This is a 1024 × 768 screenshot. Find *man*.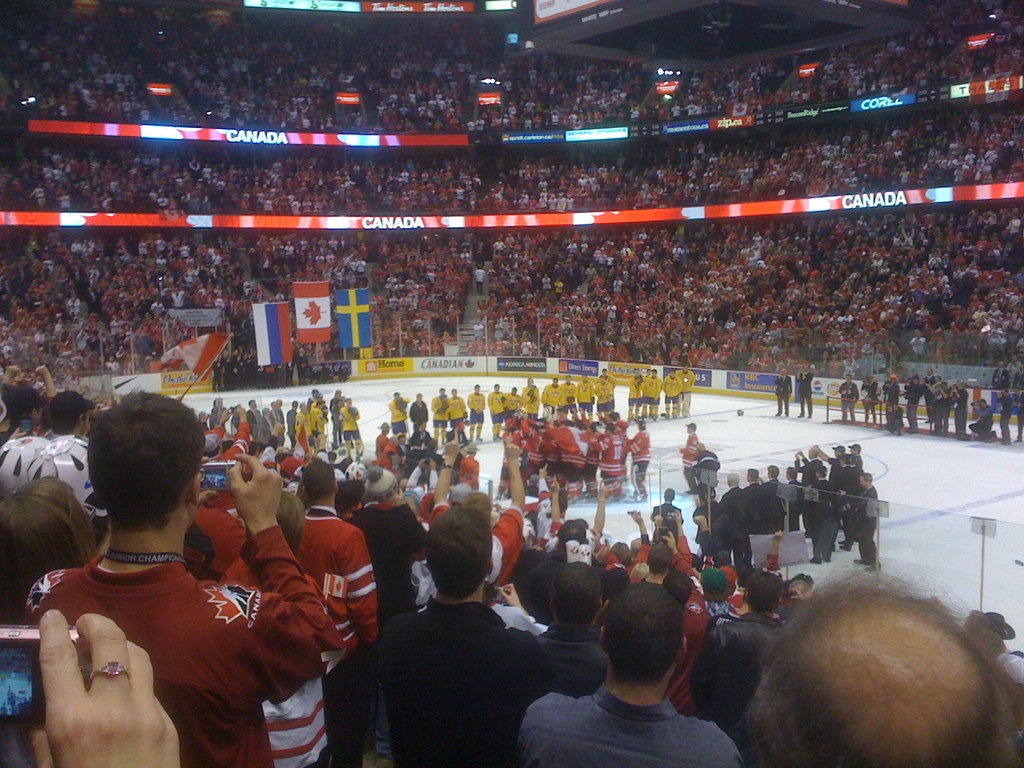
Bounding box: box(925, 365, 935, 384).
